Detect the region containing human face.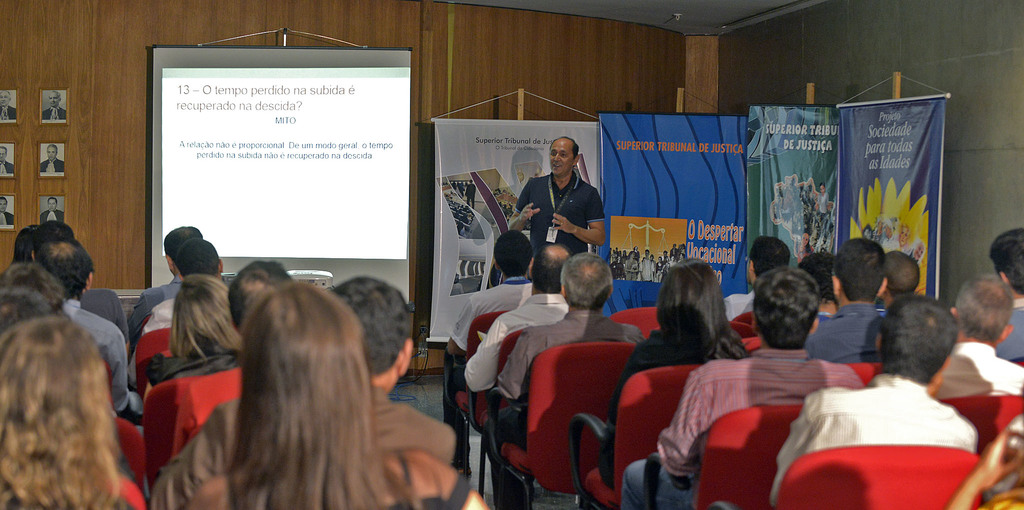
left=1, top=92, right=11, bottom=106.
